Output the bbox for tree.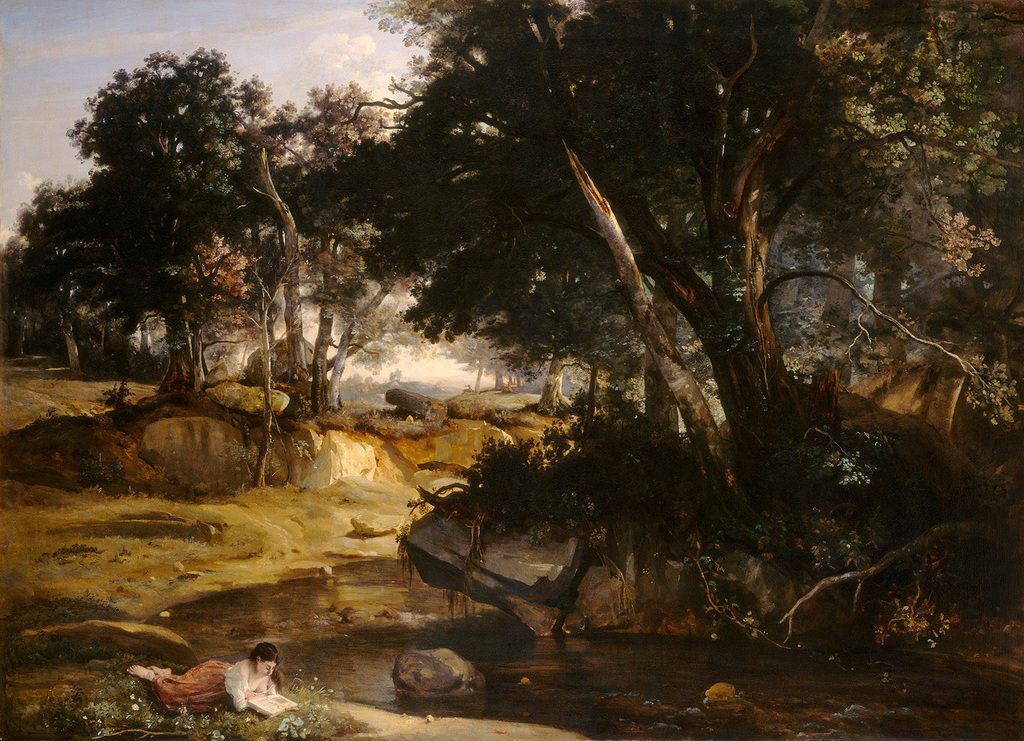
63,42,305,427.
